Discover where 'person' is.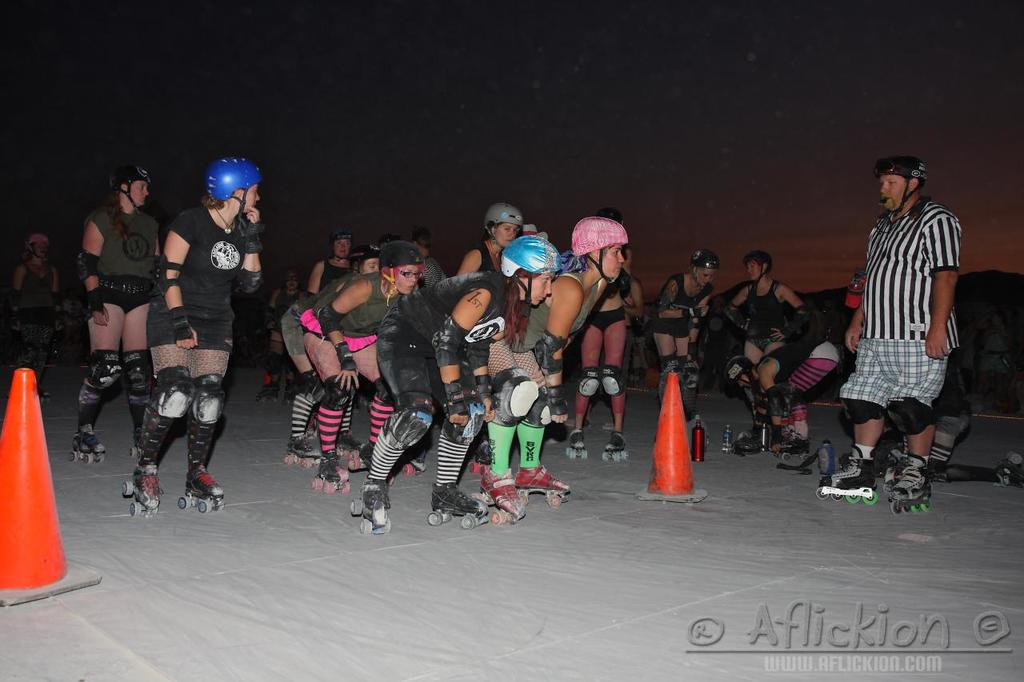
Discovered at [x1=457, y1=201, x2=518, y2=274].
